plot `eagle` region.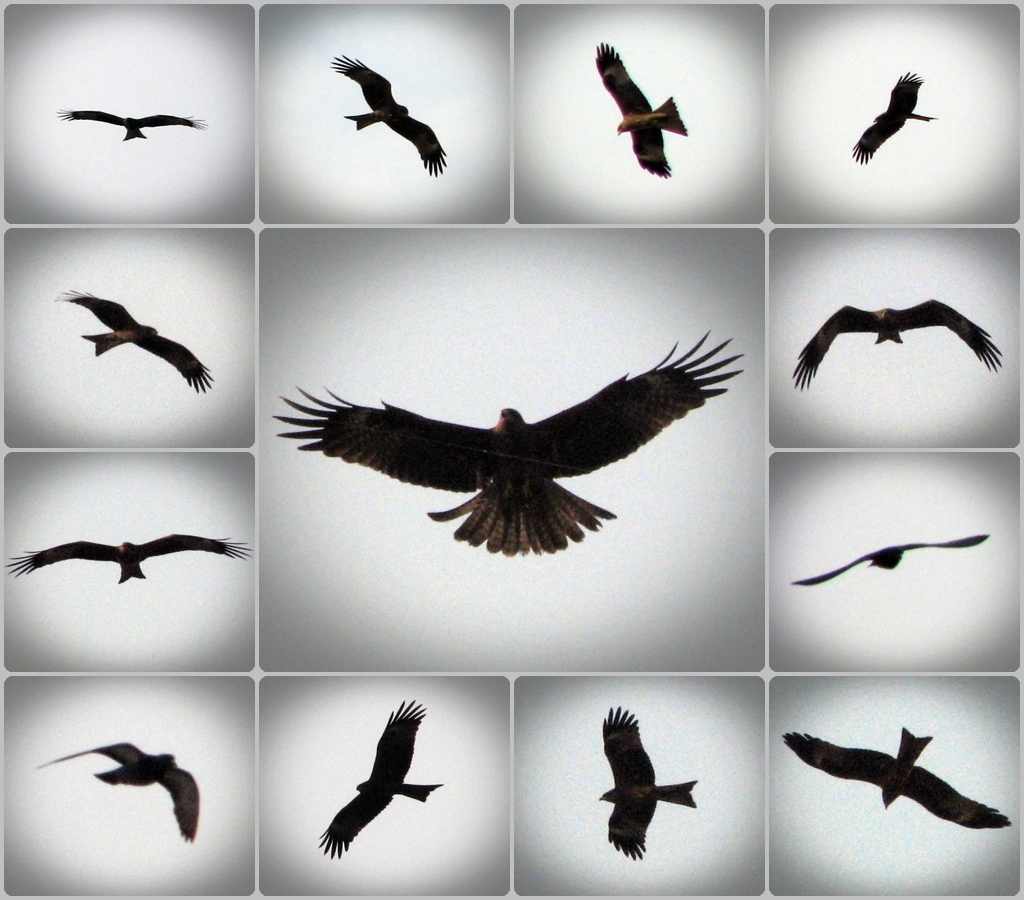
Plotted at [left=51, top=107, right=206, bottom=151].
